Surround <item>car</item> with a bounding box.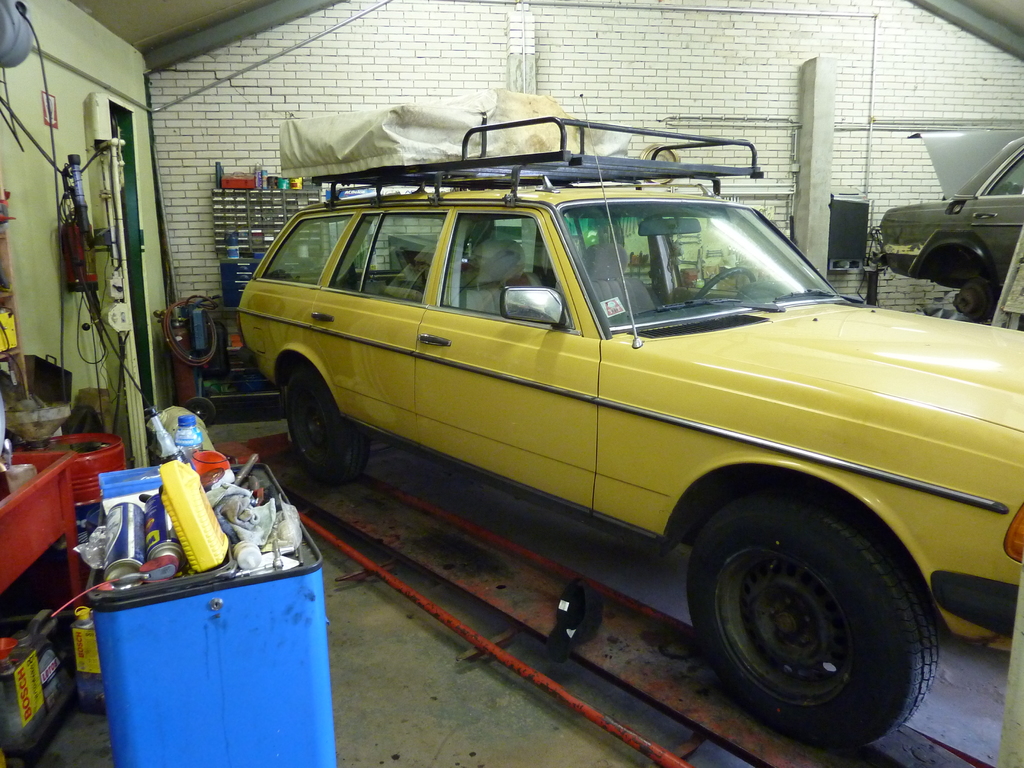
x1=237, y1=119, x2=1023, y2=748.
